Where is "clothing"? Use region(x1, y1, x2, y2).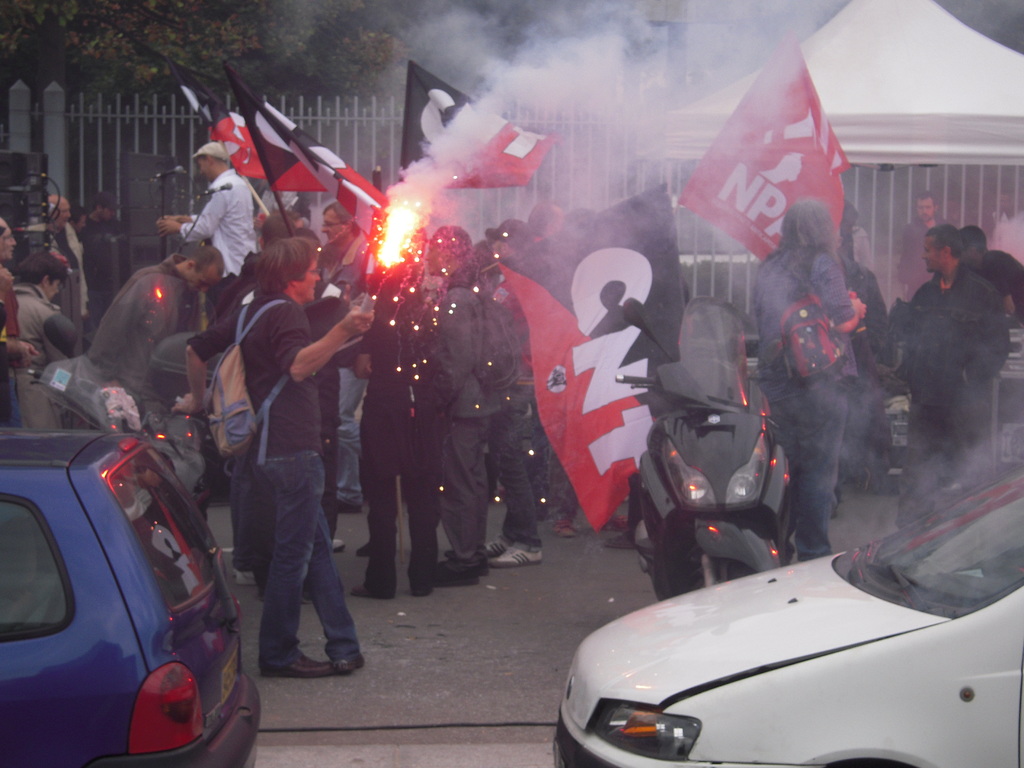
region(177, 137, 259, 285).
